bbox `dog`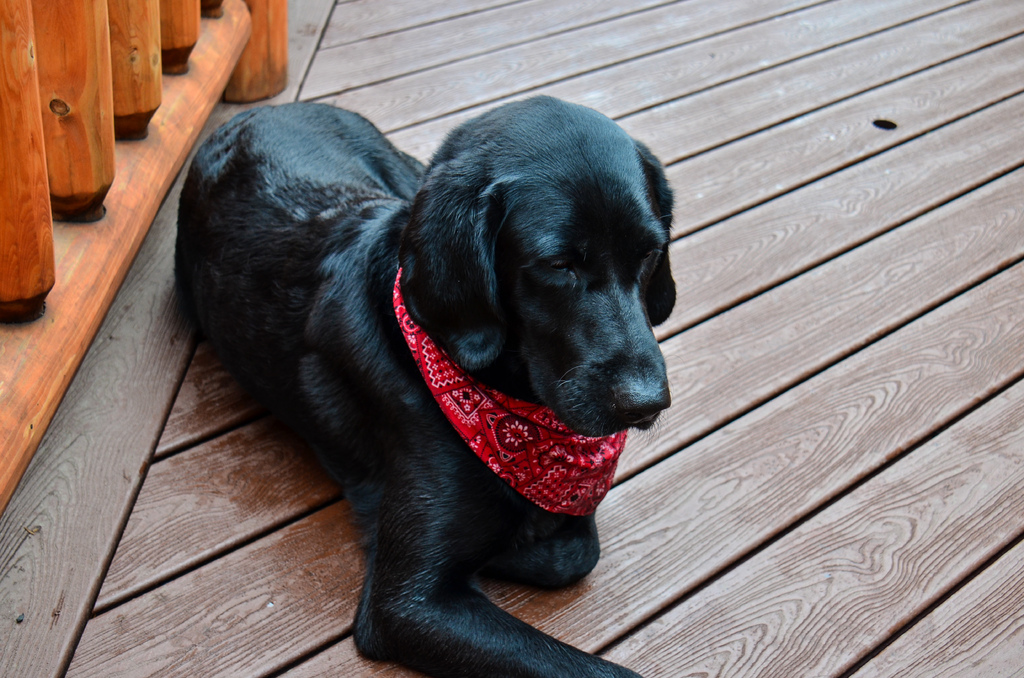
left=173, top=101, right=680, bottom=677
